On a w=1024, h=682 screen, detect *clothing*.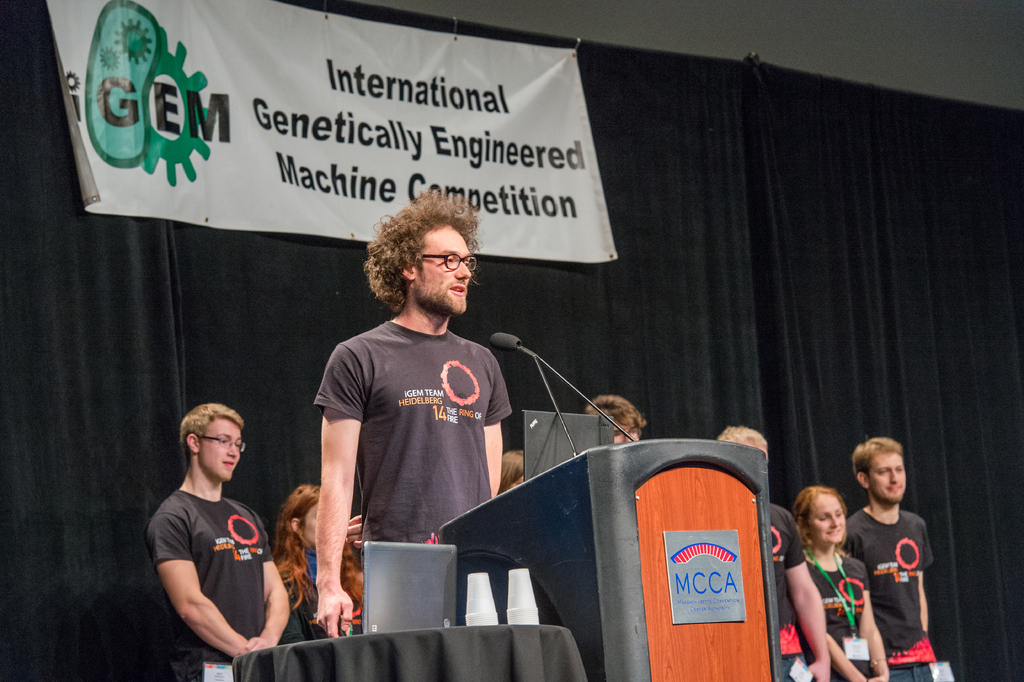
detection(310, 316, 513, 545).
